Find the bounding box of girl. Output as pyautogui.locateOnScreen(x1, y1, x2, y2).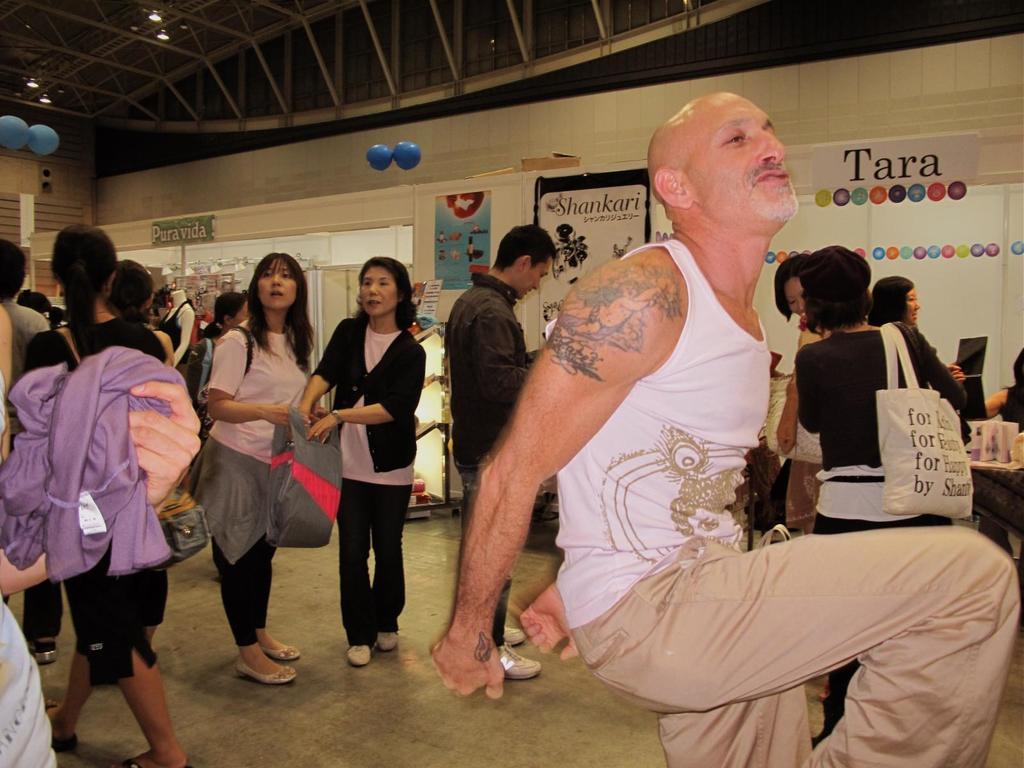
pyautogui.locateOnScreen(948, 341, 1023, 431).
